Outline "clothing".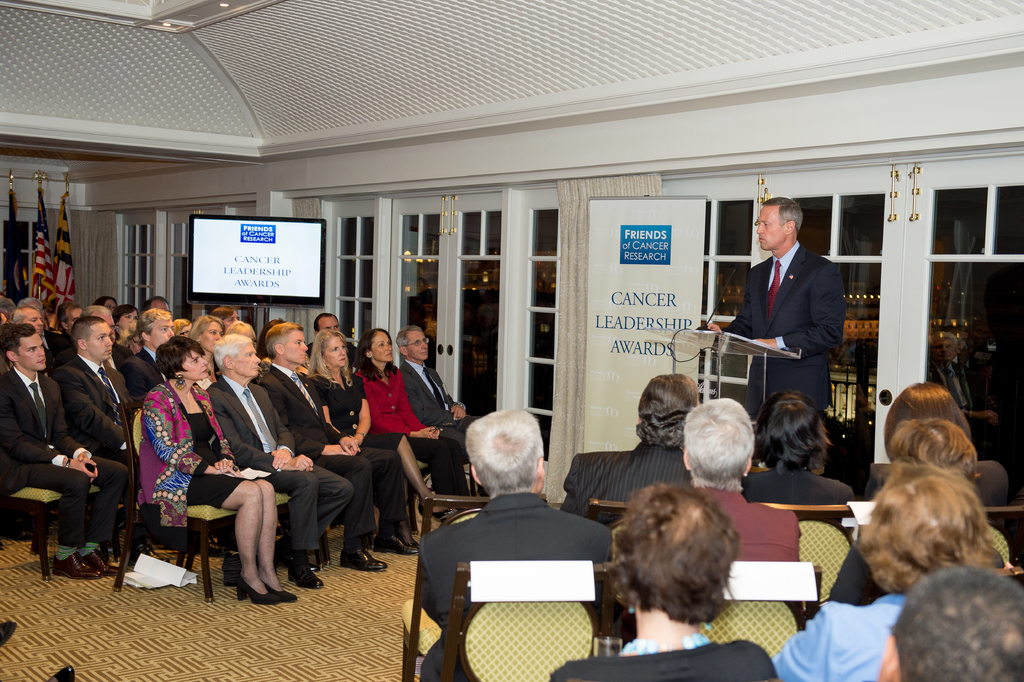
Outline: locate(546, 438, 691, 536).
